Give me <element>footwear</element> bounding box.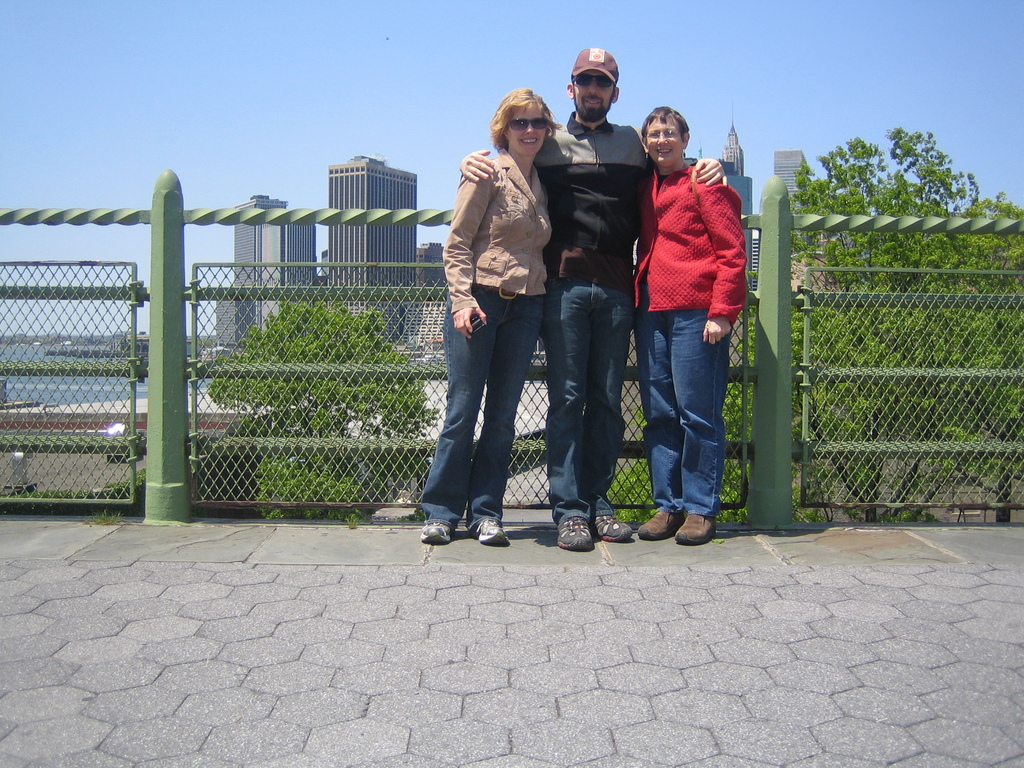
(x1=555, y1=516, x2=595, y2=555).
